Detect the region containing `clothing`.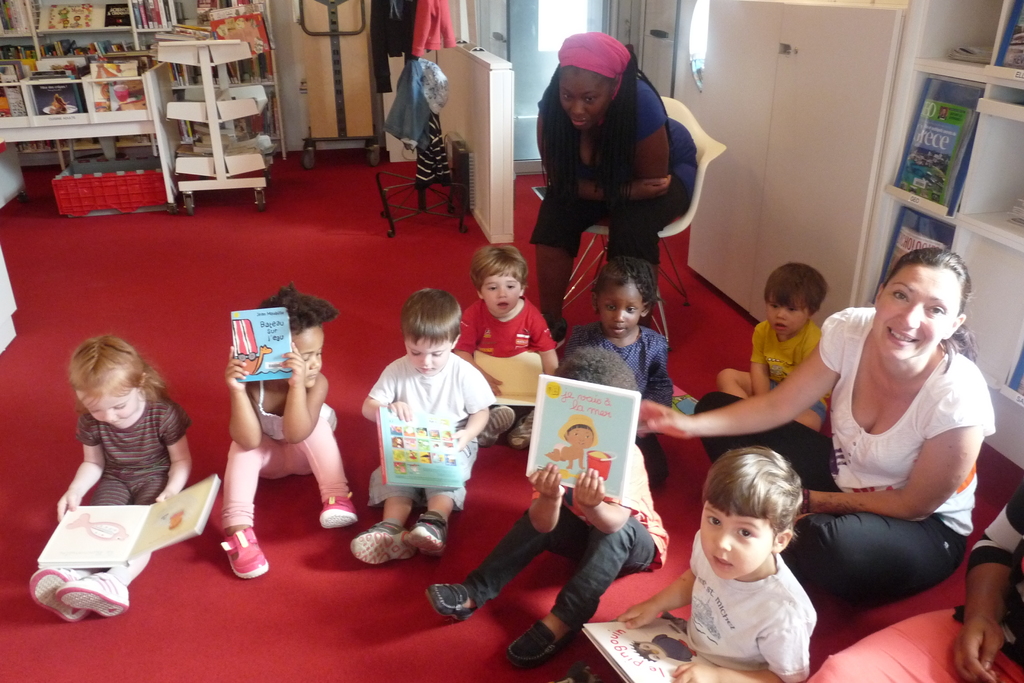
detection(411, 0, 454, 59).
